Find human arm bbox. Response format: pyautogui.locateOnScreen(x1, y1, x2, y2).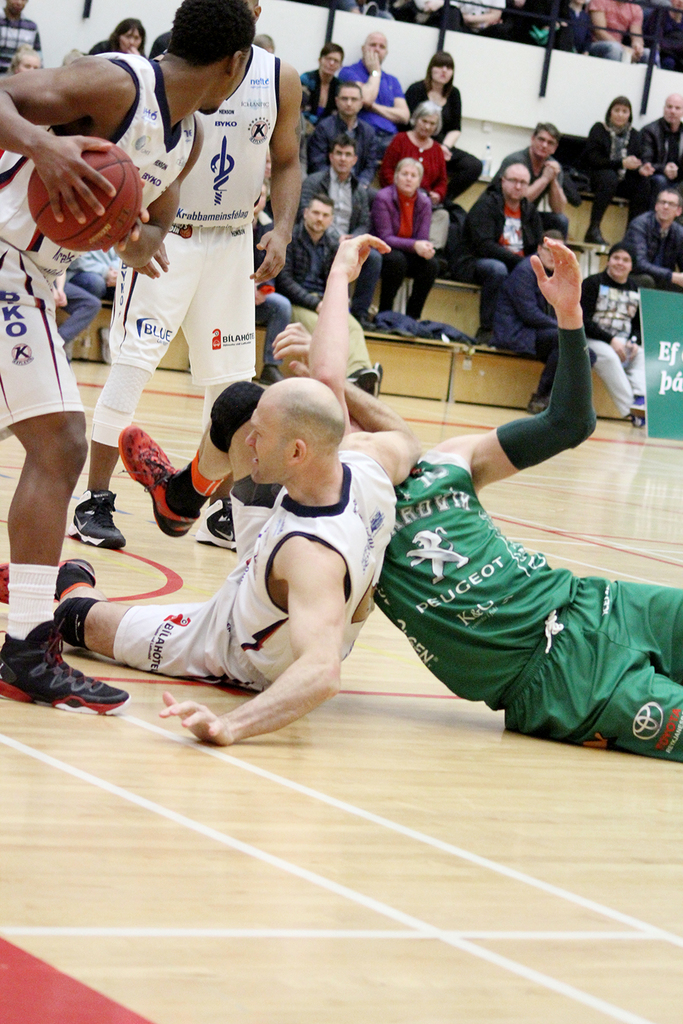
pyautogui.locateOnScreen(154, 530, 342, 750).
